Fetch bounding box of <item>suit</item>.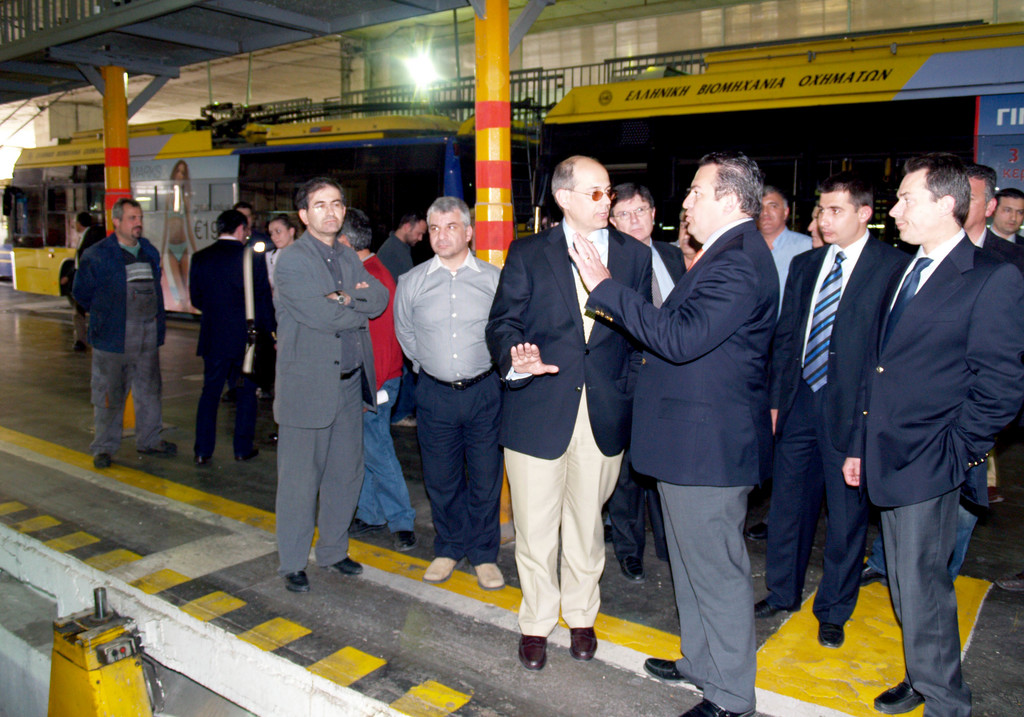
Bbox: select_region(971, 227, 1023, 274).
